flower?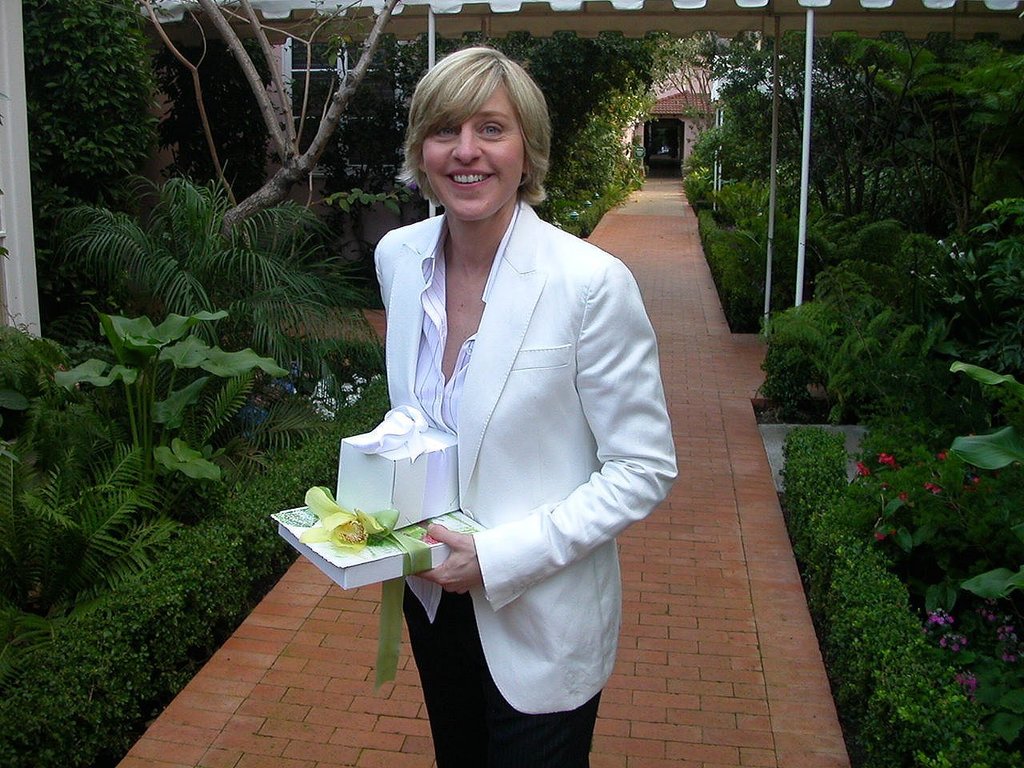
bbox=(957, 670, 975, 686)
